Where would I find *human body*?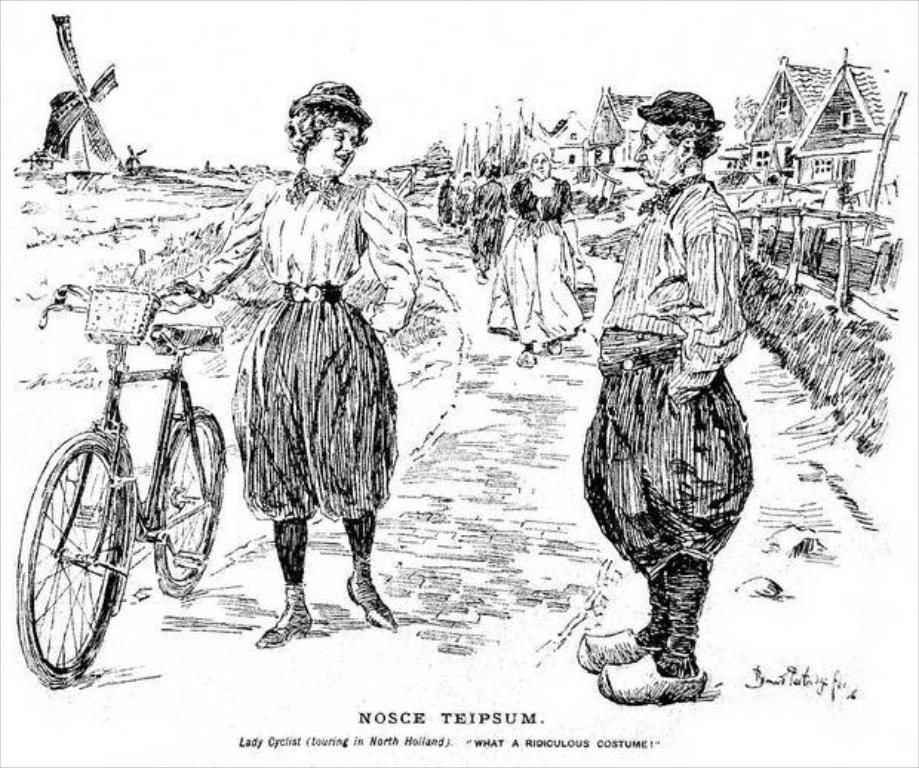
At 455/178/479/236.
